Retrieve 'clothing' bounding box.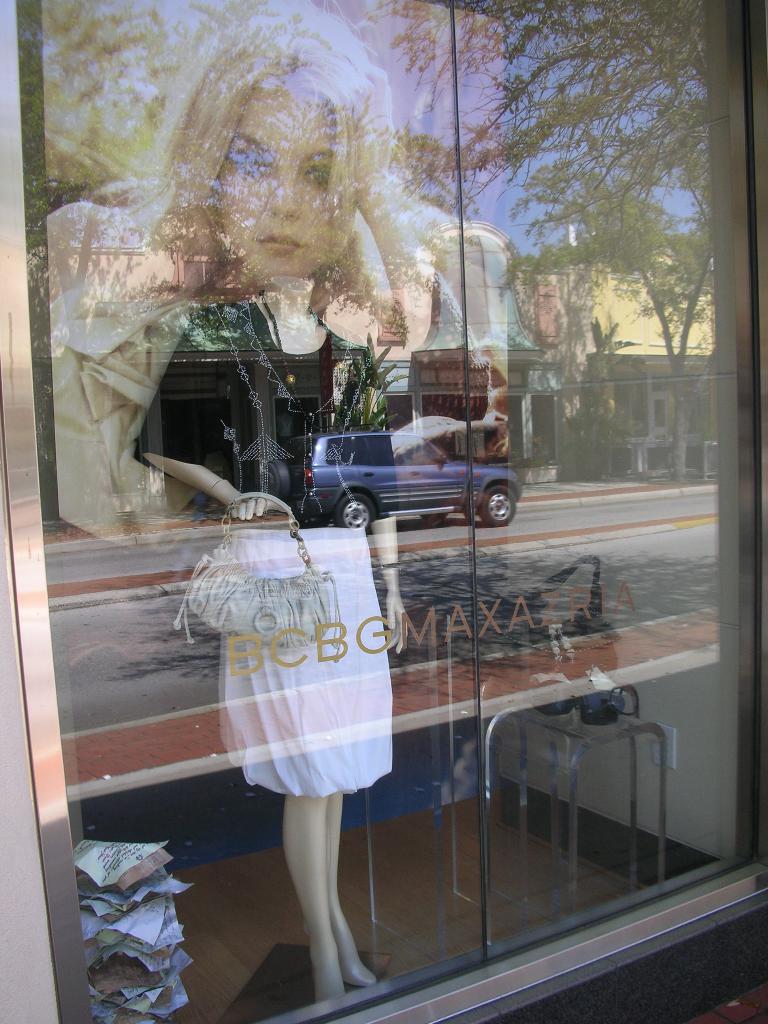
Bounding box: {"left": 120, "top": 285, "right": 394, "bottom": 524}.
